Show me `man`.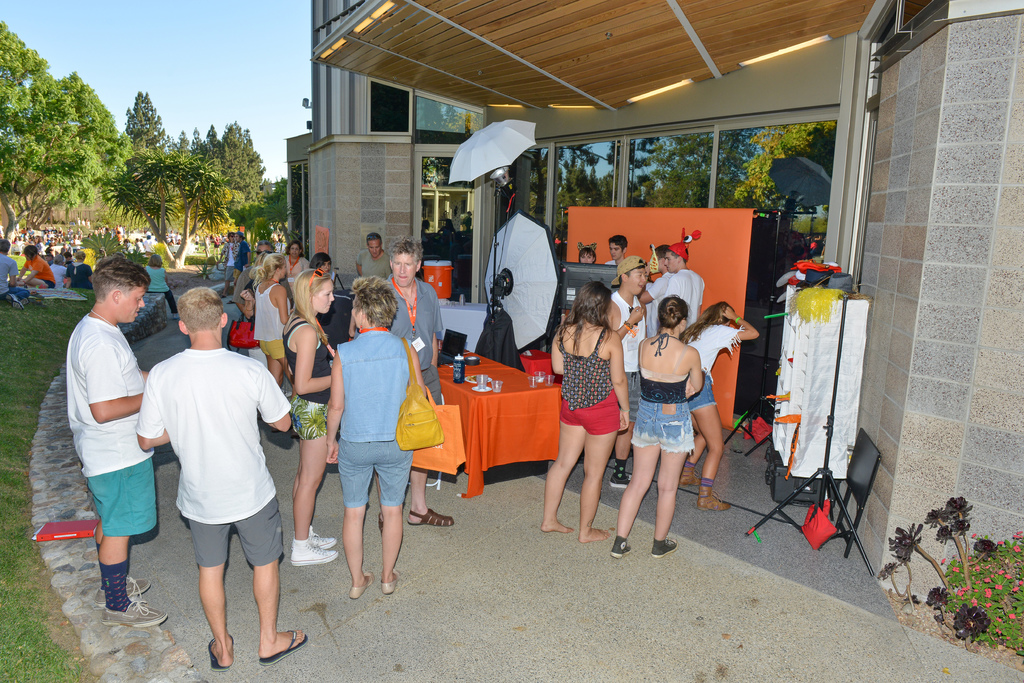
`man` is here: (left=602, top=254, right=648, bottom=486).
